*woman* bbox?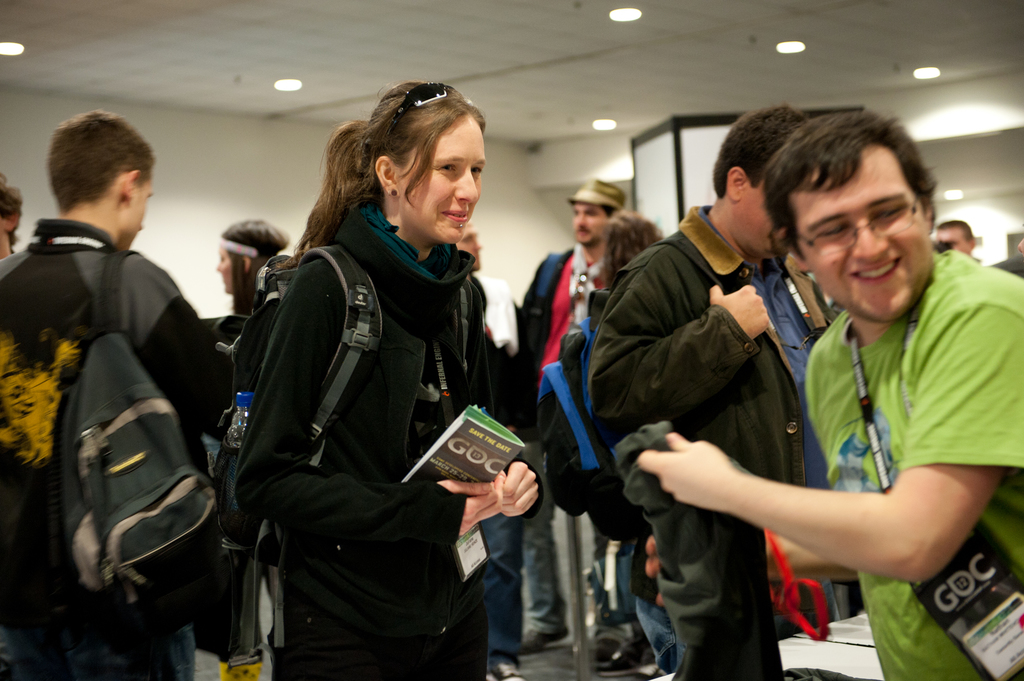
l=216, t=216, r=294, b=326
